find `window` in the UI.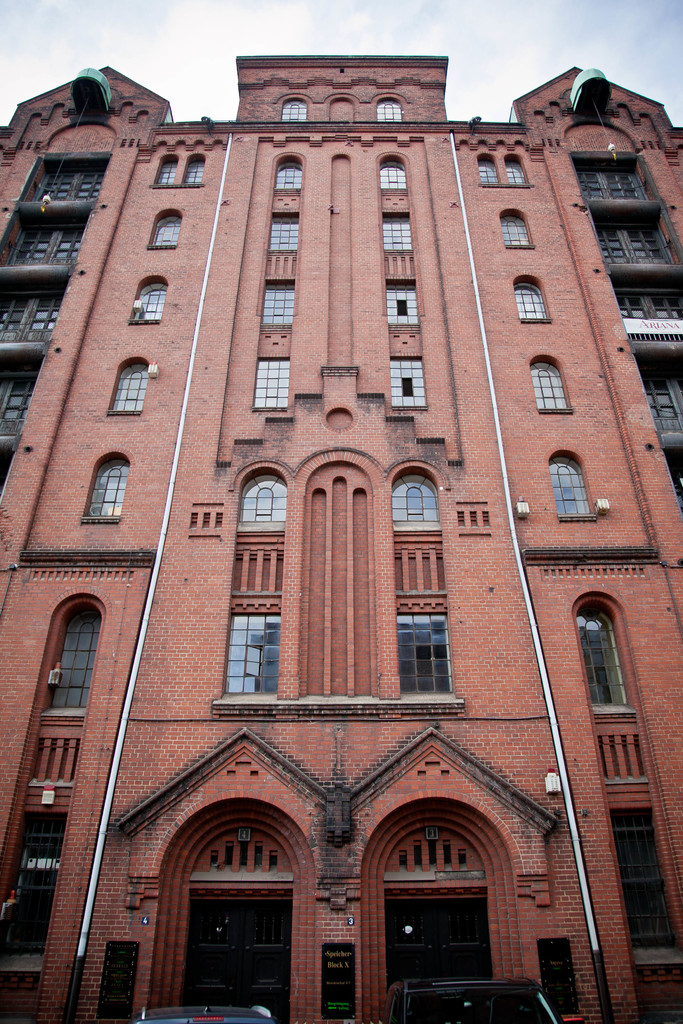
UI element at {"x1": 477, "y1": 148, "x2": 535, "y2": 192}.
